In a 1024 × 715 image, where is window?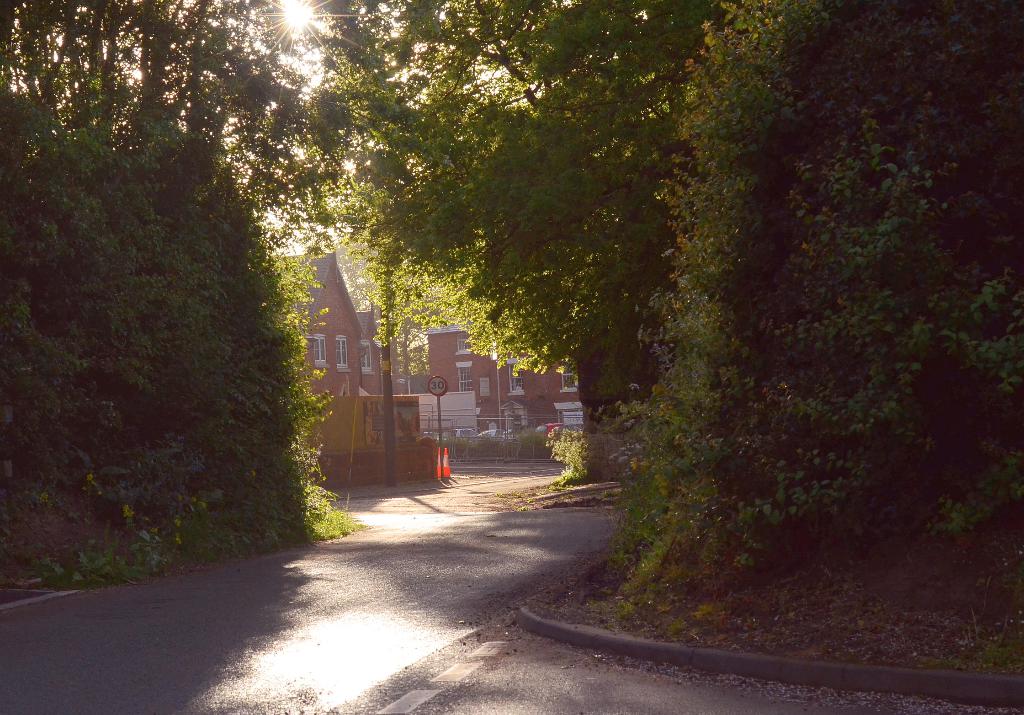
(x1=504, y1=356, x2=531, y2=395).
